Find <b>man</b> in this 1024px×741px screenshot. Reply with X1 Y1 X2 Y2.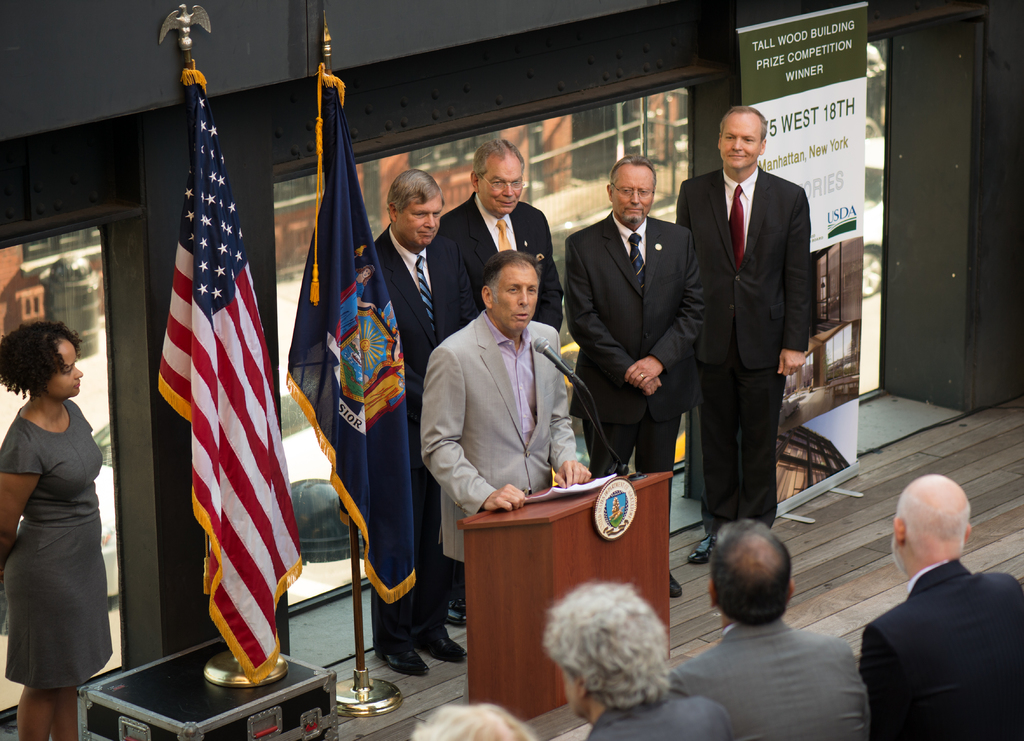
673 106 815 564.
